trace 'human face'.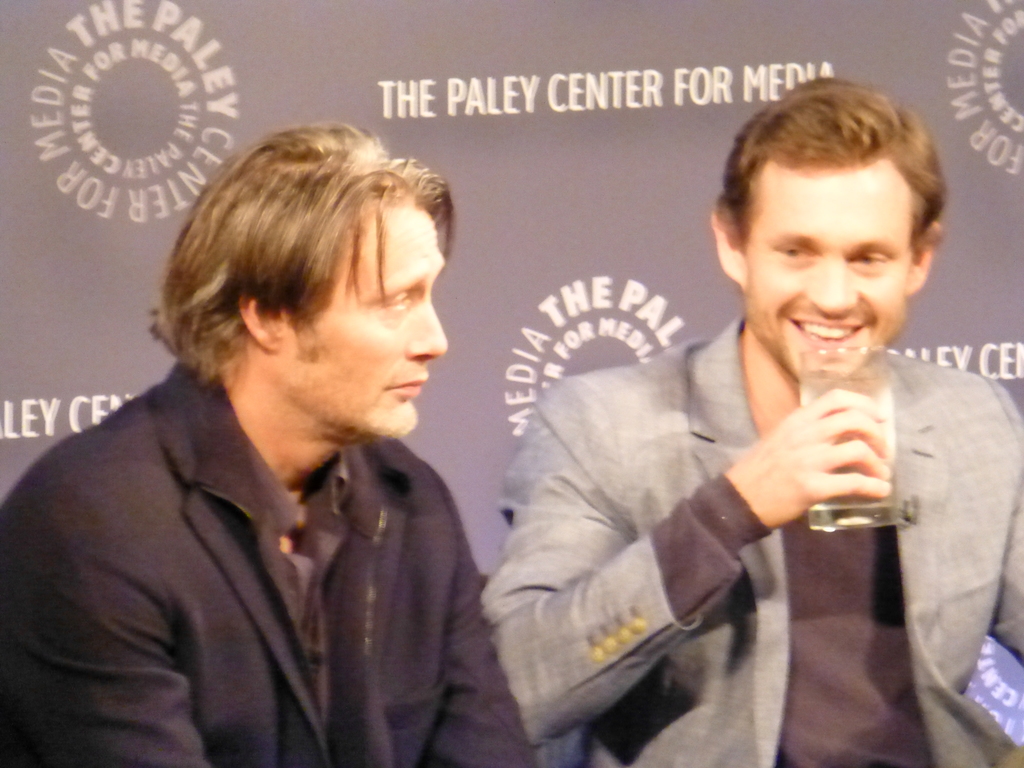
Traced to [x1=287, y1=207, x2=452, y2=438].
